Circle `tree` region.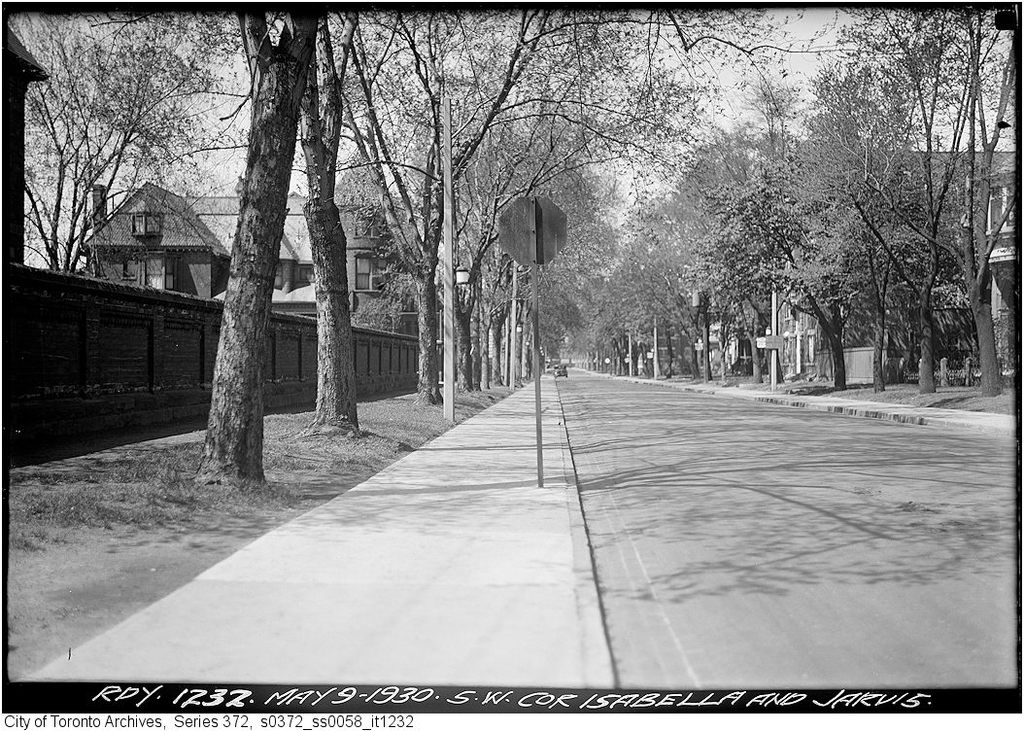
Region: 819:5:977:399.
